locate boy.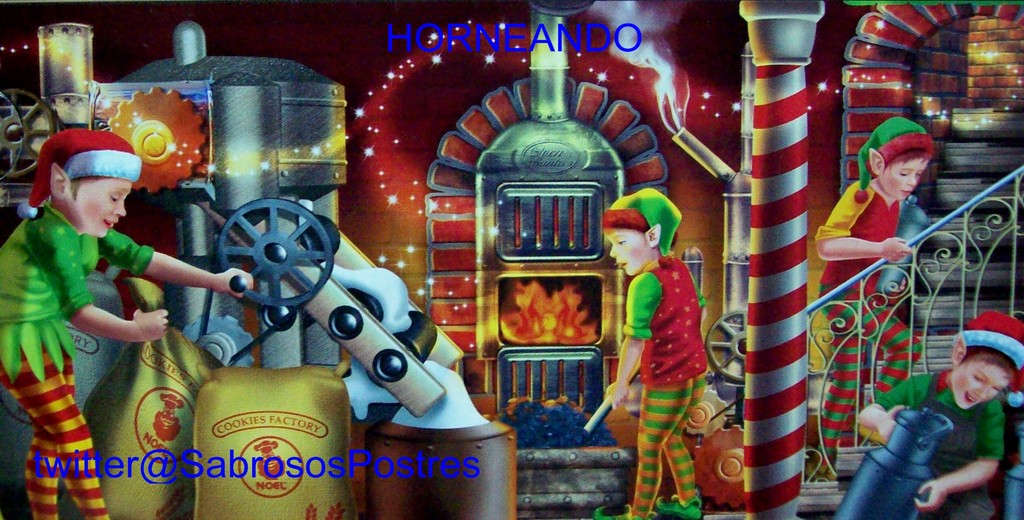
Bounding box: BBox(591, 187, 711, 519).
